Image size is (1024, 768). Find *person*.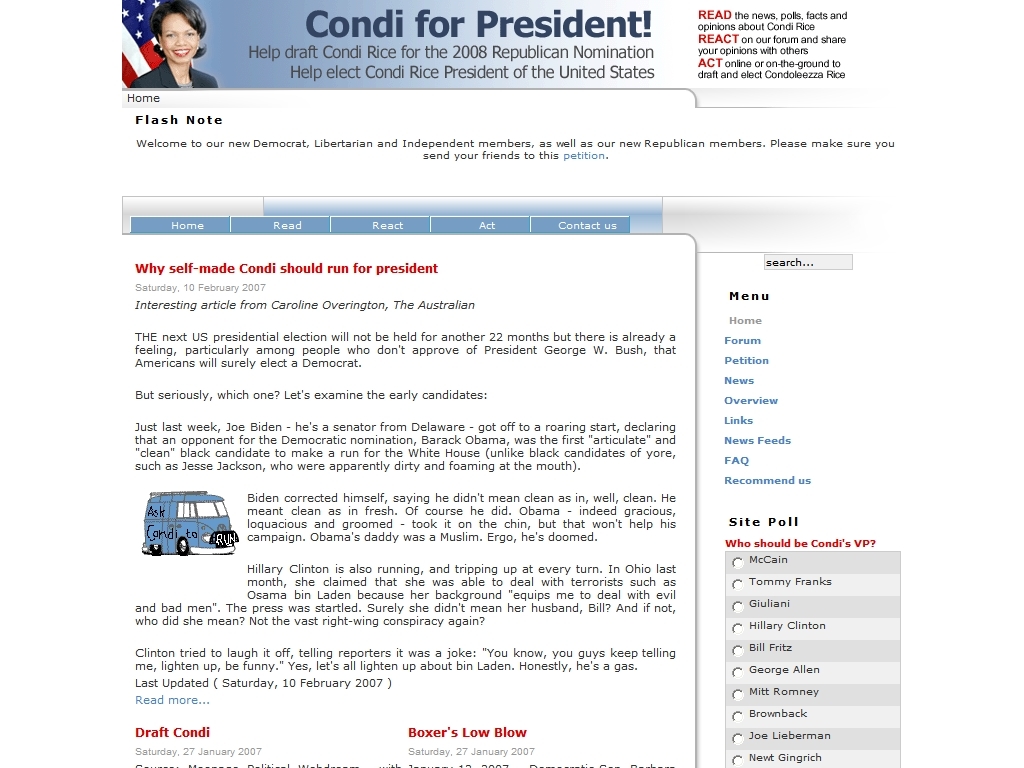
box=[114, 0, 212, 84].
